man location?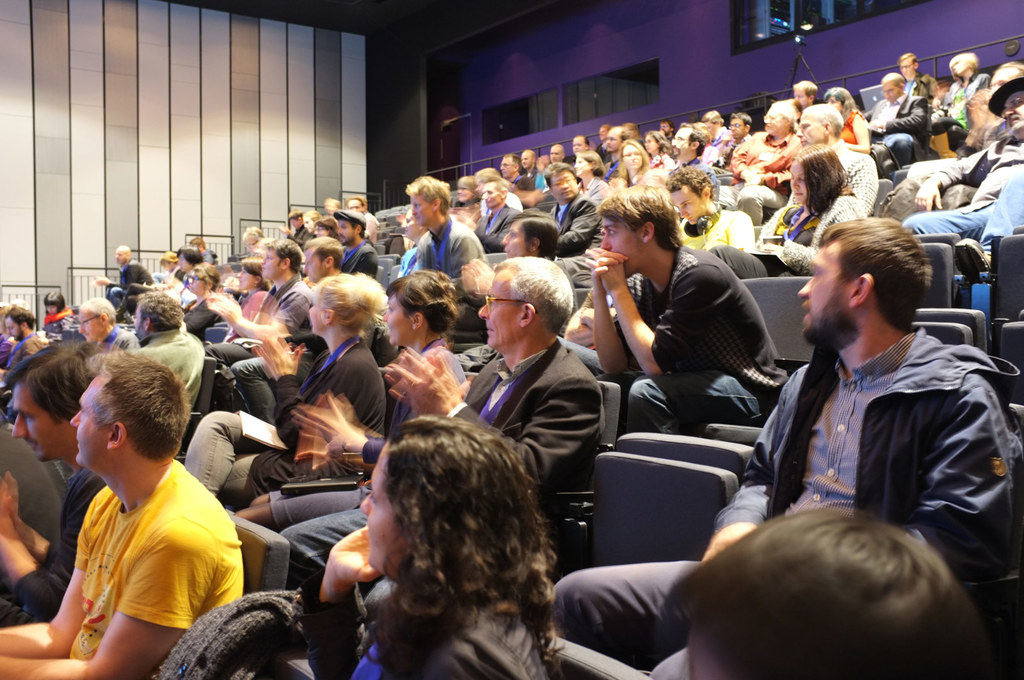
(left=712, top=97, right=798, bottom=226)
